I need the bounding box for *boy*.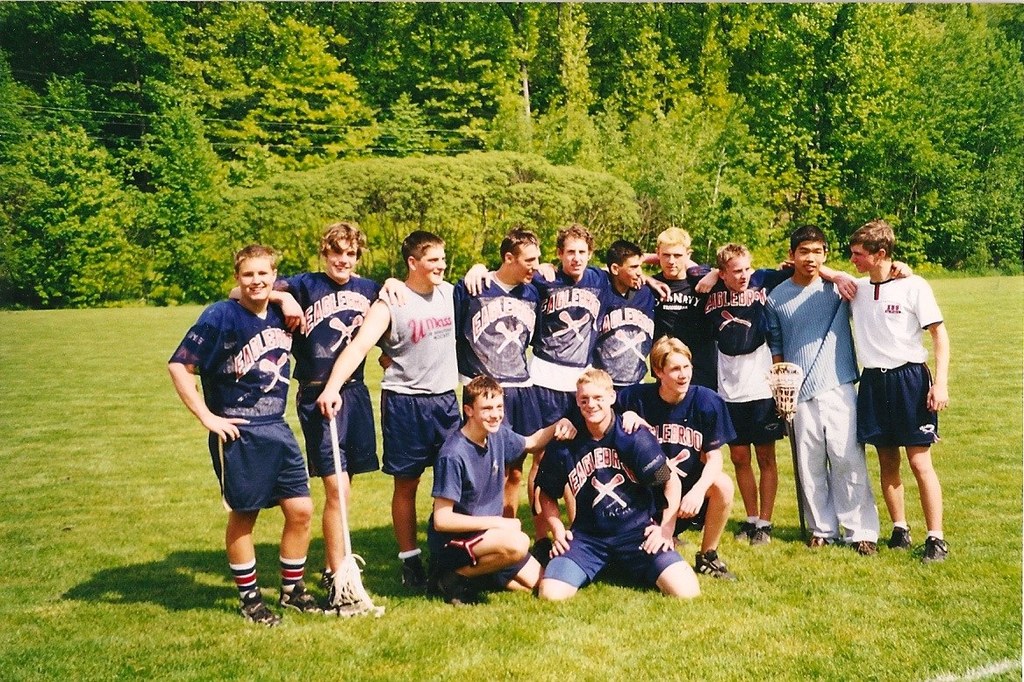
Here it is: rect(428, 375, 576, 601).
